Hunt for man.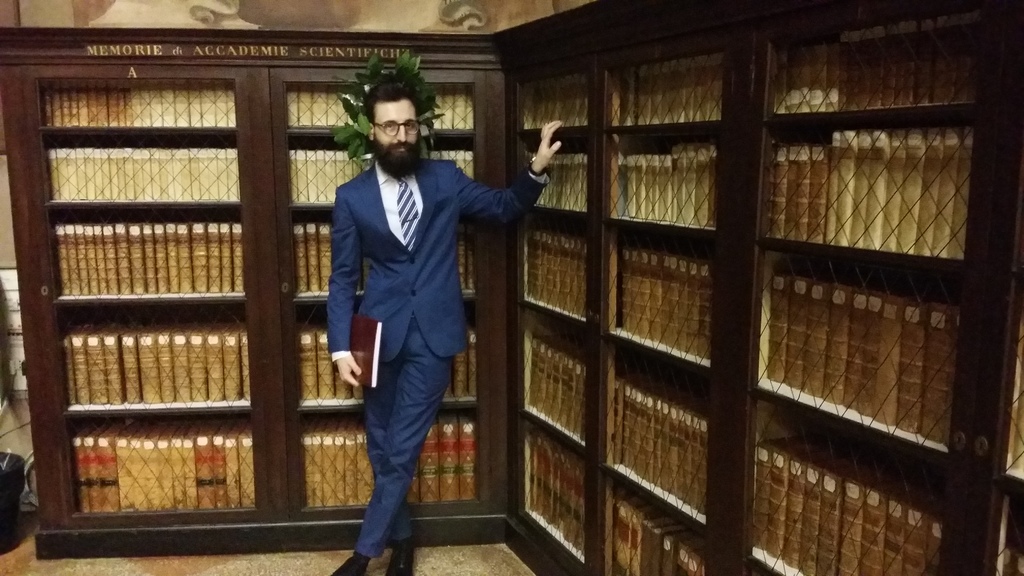
Hunted down at [left=328, top=99, right=559, bottom=572].
